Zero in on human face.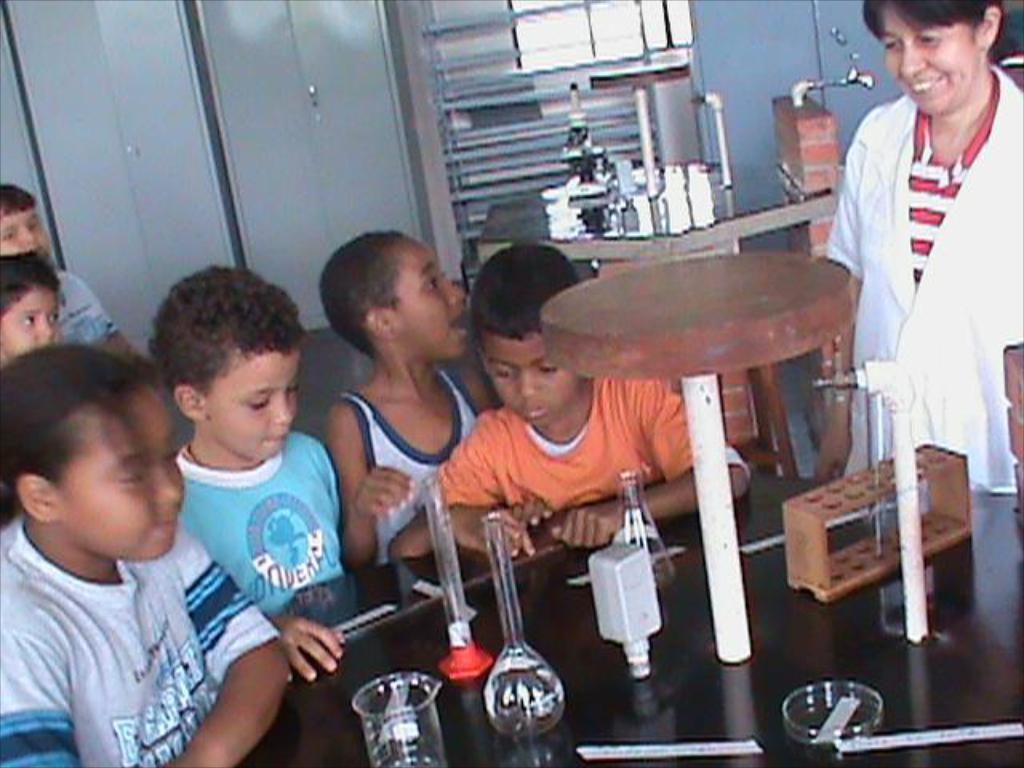
Zeroed in: 880 0 984 117.
